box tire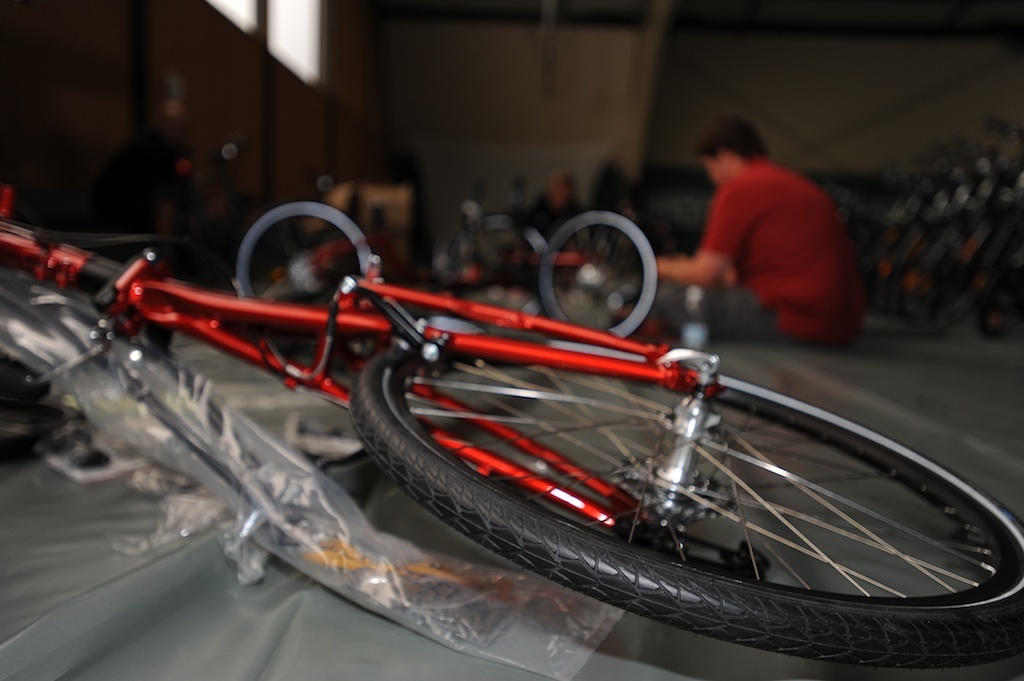
box(443, 215, 552, 320)
